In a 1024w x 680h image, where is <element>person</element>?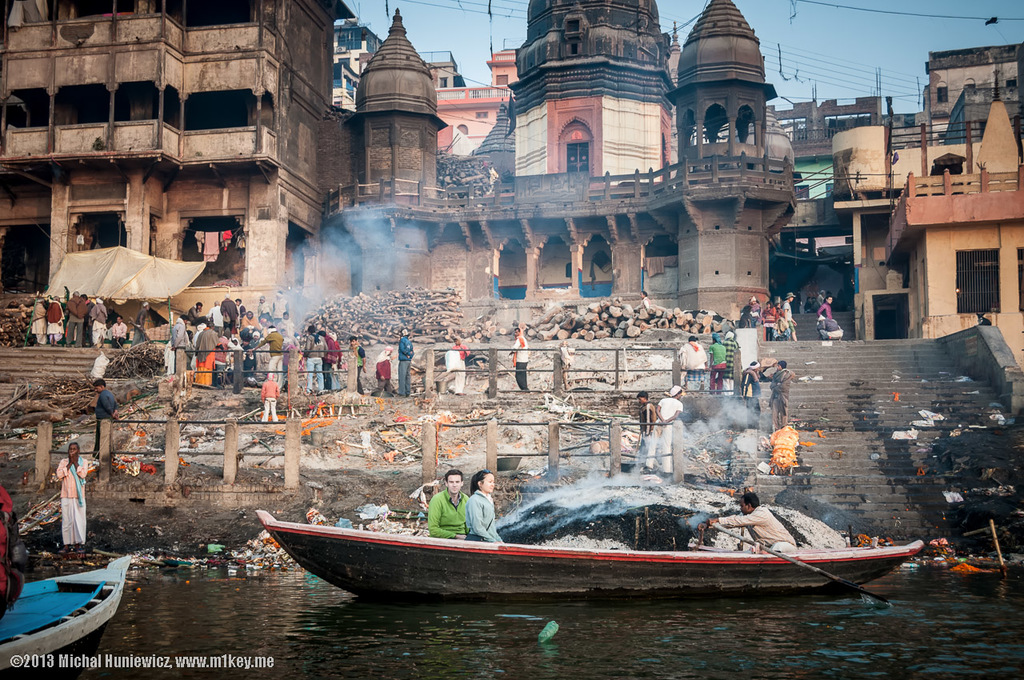
{"x1": 438, "y1": 334, "x2": 476, "y2": 386}.
